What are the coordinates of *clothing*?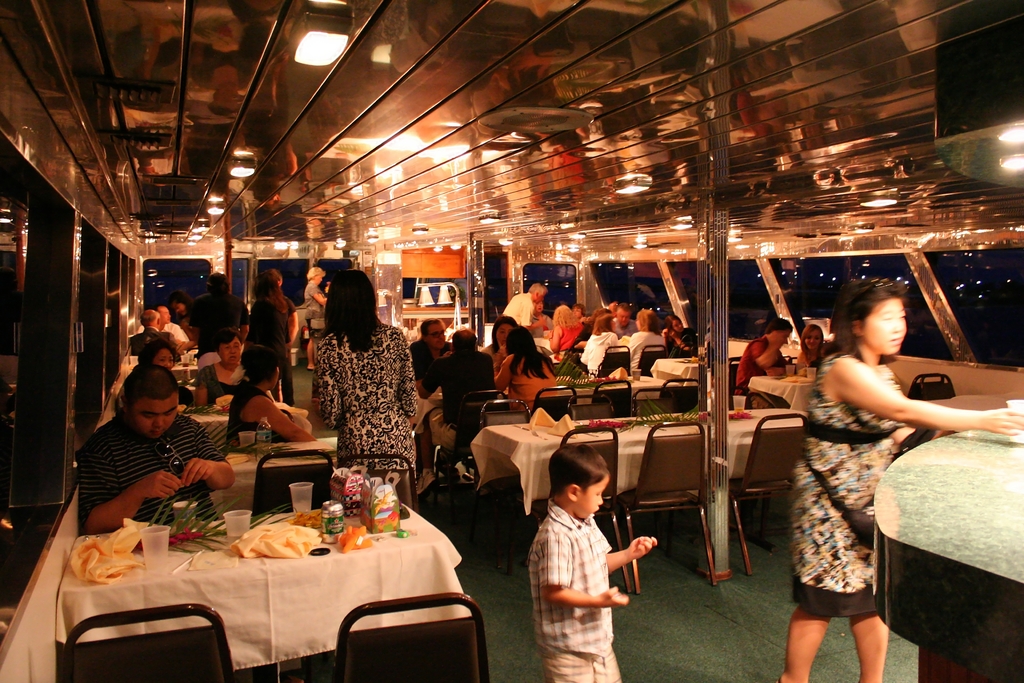
bbox=[580, 330, 629, 373].
